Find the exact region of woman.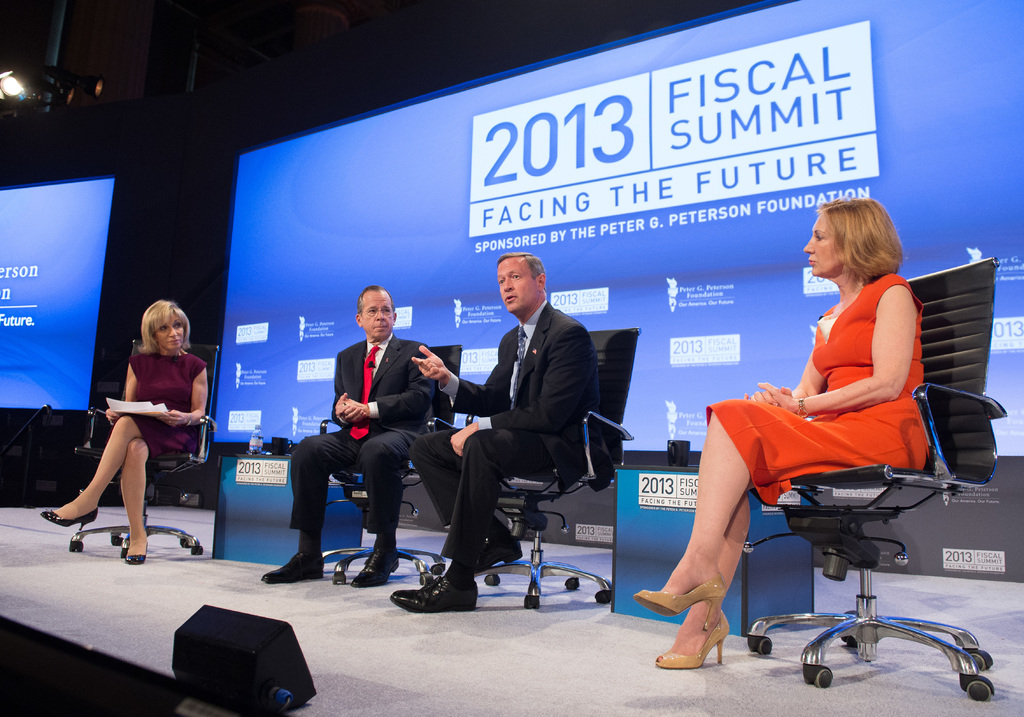
Exact region: pyautogui.locateOnScreen(59, 294, 206, 561).
